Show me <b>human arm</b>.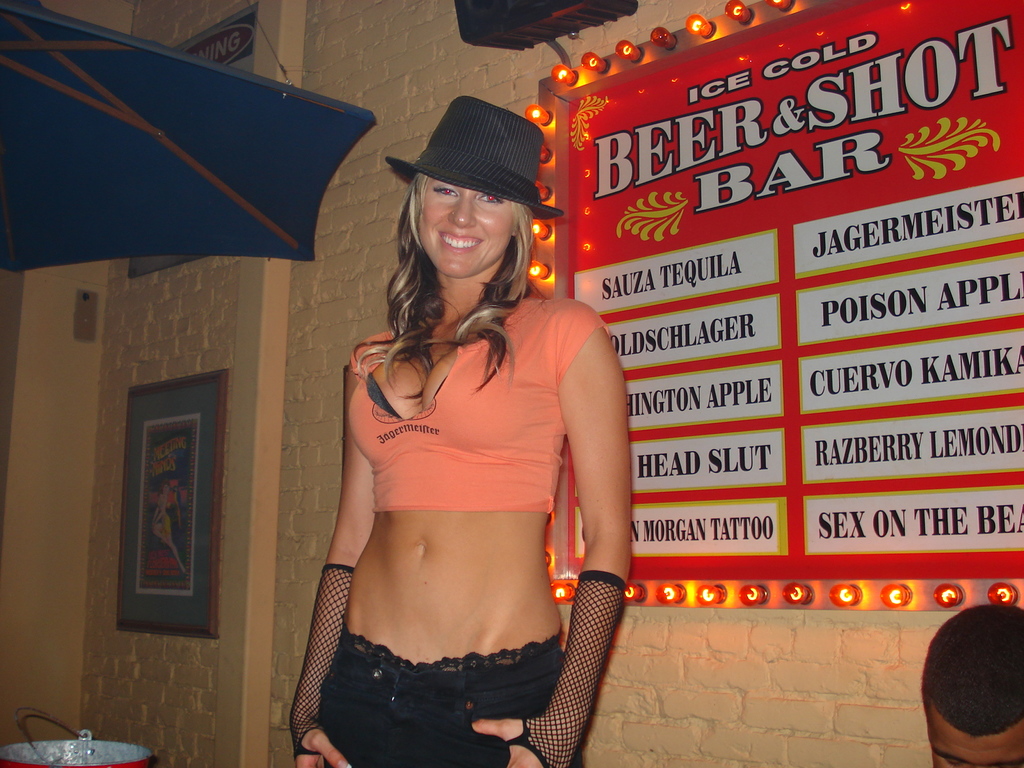
<b>human arm</b> is here: {"x1": 473, "y1": 307, "x2": 630, "y2": 767}.
